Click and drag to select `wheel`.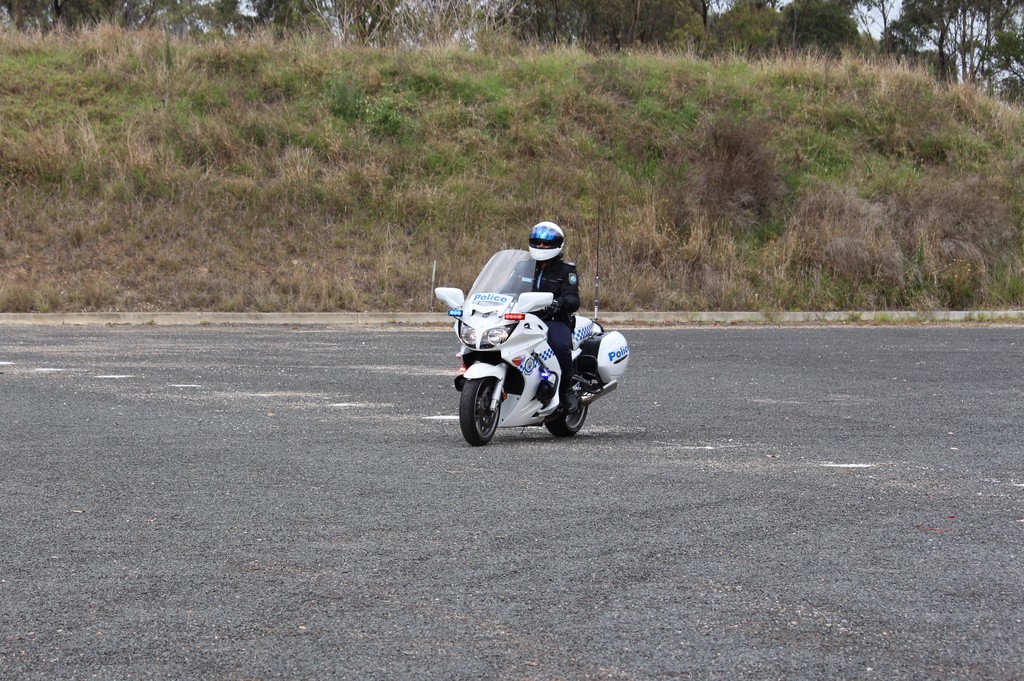
Selection: l=463, t=372, r=521, b=444.
